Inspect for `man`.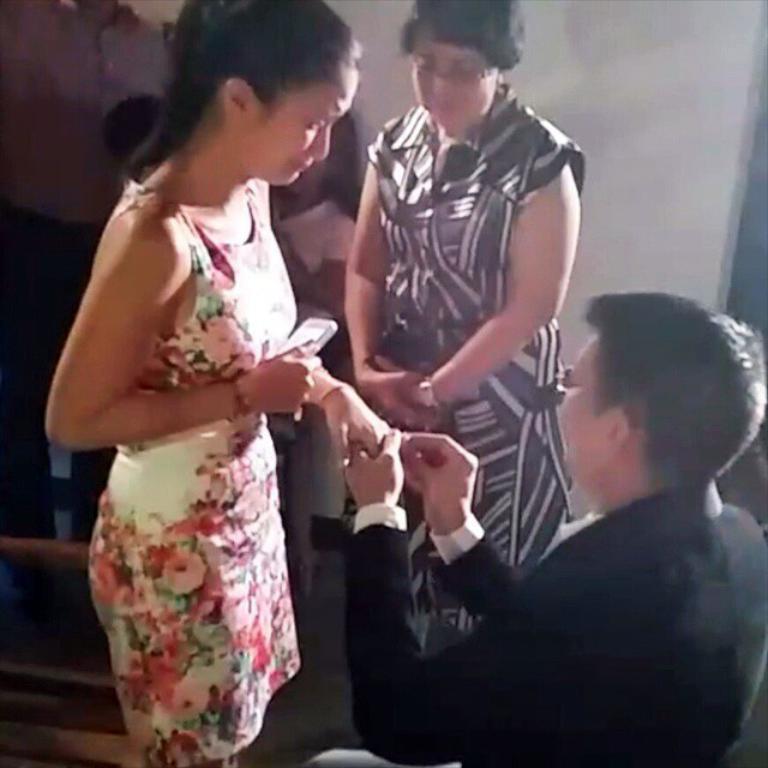
Inspection: left=308, top=295, right=767, bottom=767.
